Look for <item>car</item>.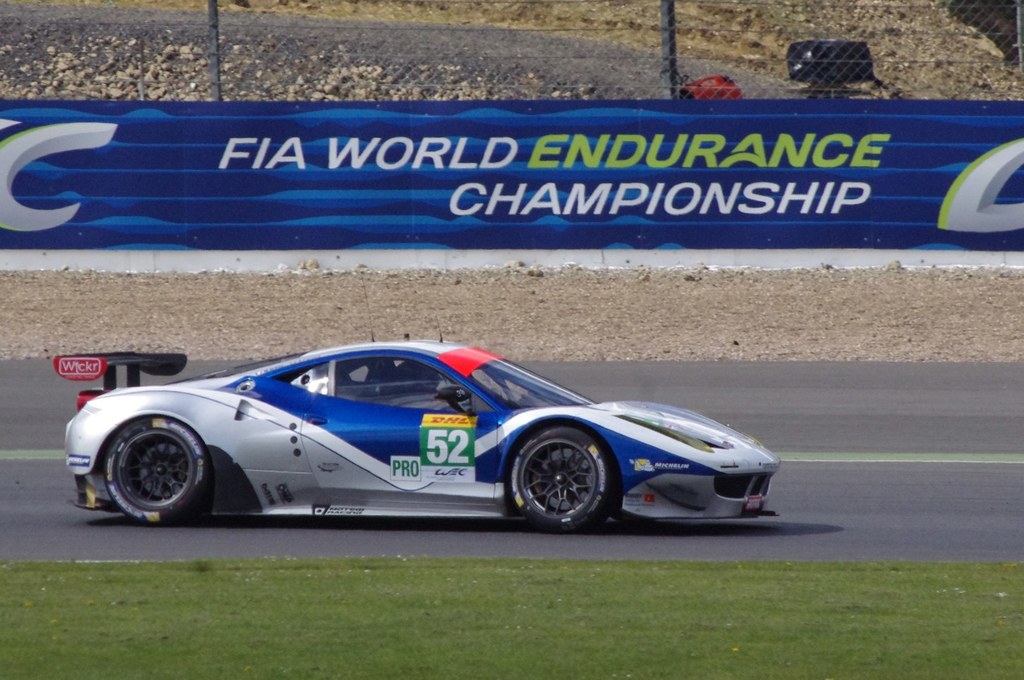
Found: [x1=44, y1=337, x2=787, y2=532].
